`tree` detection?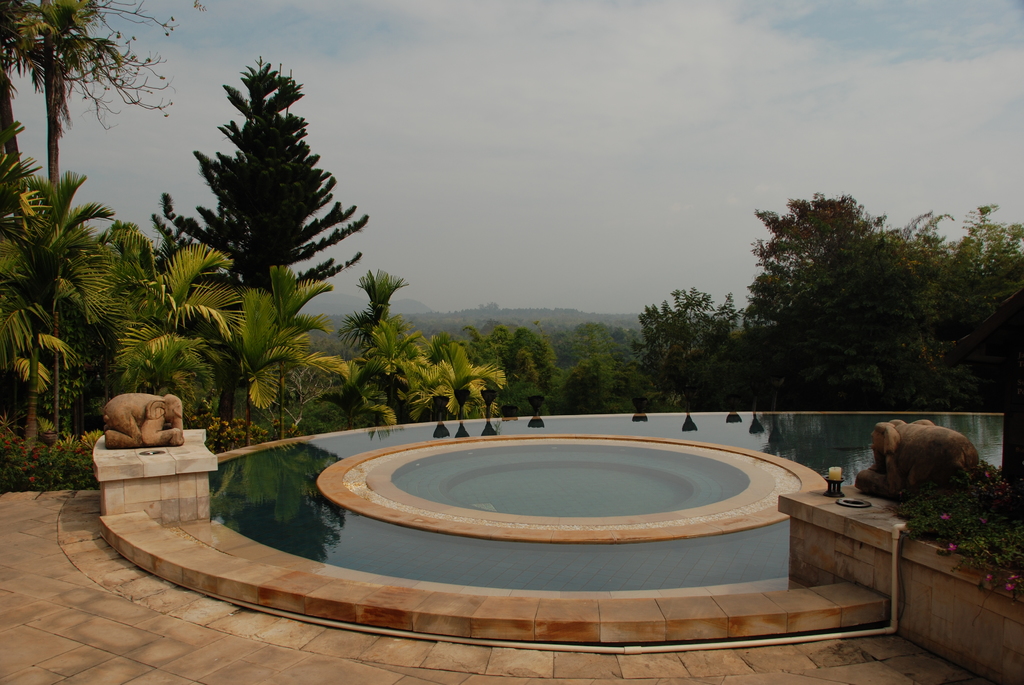
x1=89, y1=224, x2=248, y2=389
